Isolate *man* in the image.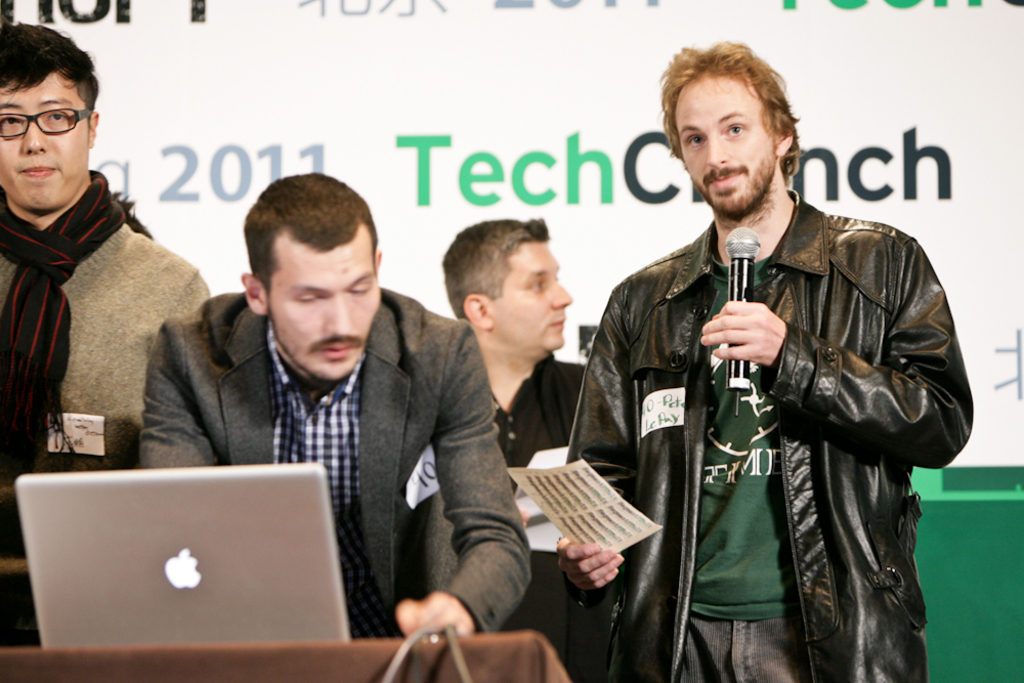
Isolated region: 552, 36, 975, 682.
